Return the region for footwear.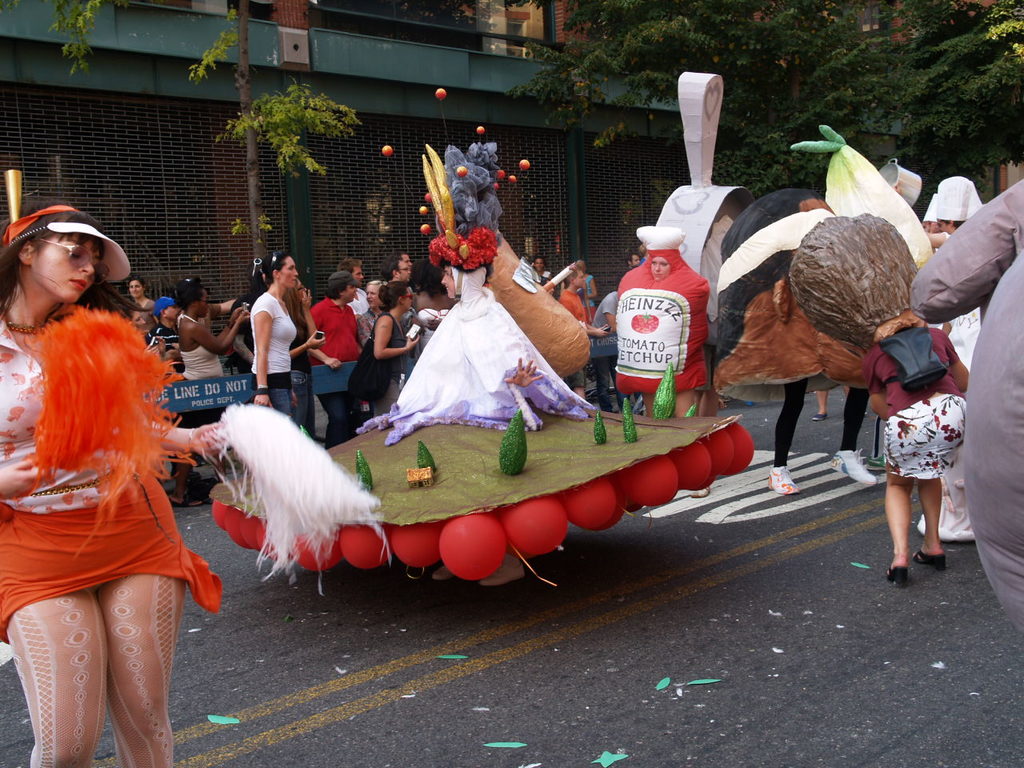
Rect(815, 414, 826, 420).
